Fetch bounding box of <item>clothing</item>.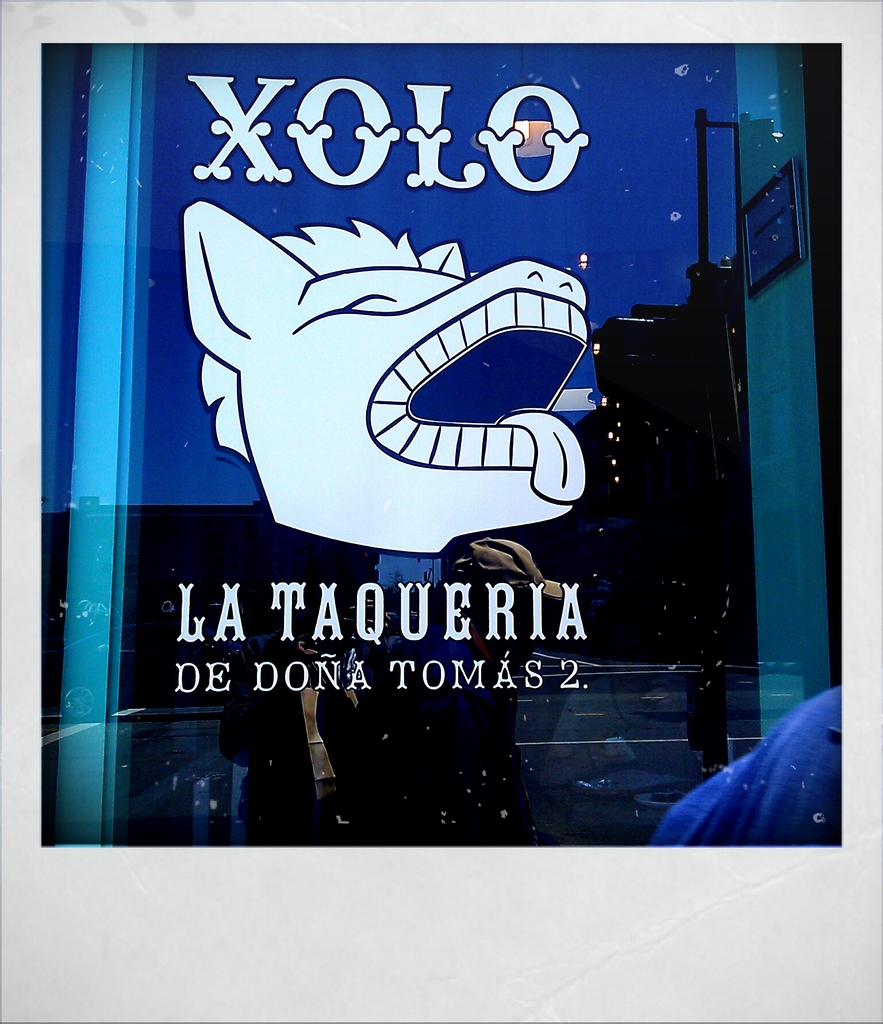
Bbox: 232:669:379:845.
